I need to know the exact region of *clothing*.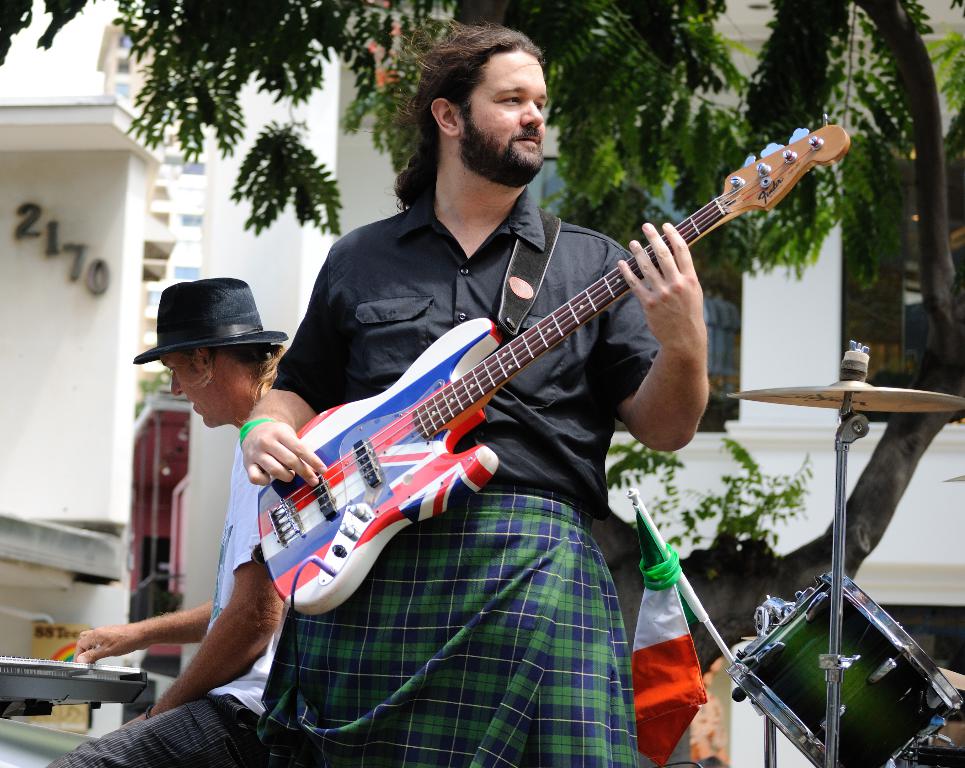
Region: crop(48, 434, 291, 767).
